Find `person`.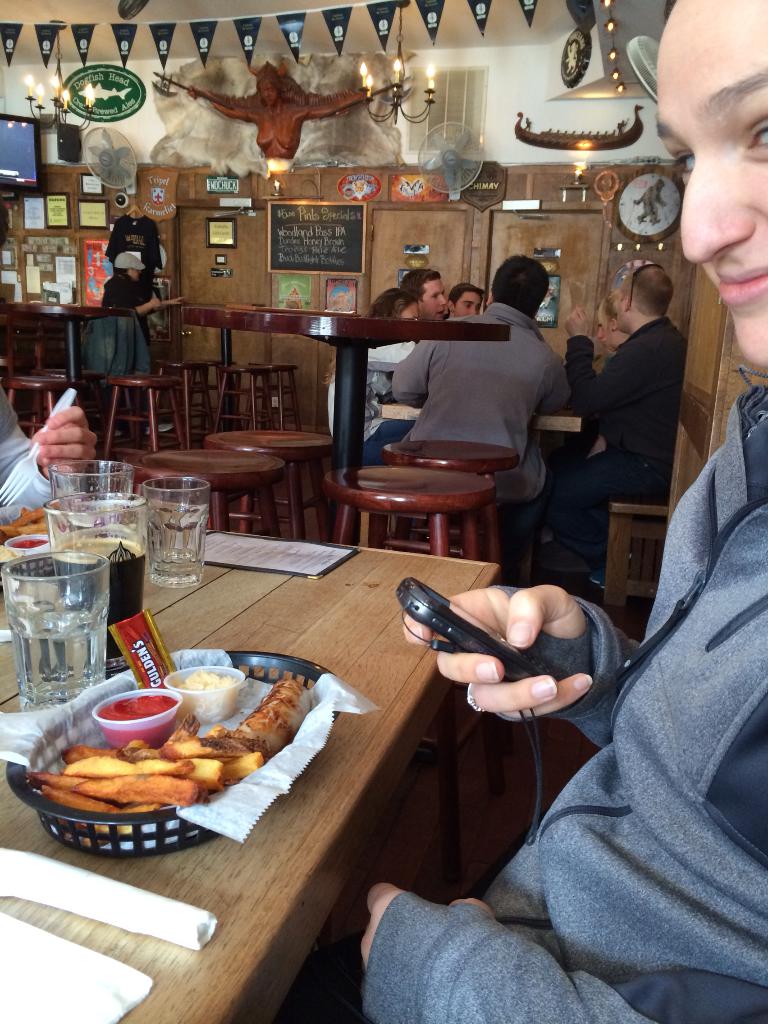
bbox(444, 276, 484, 324).
